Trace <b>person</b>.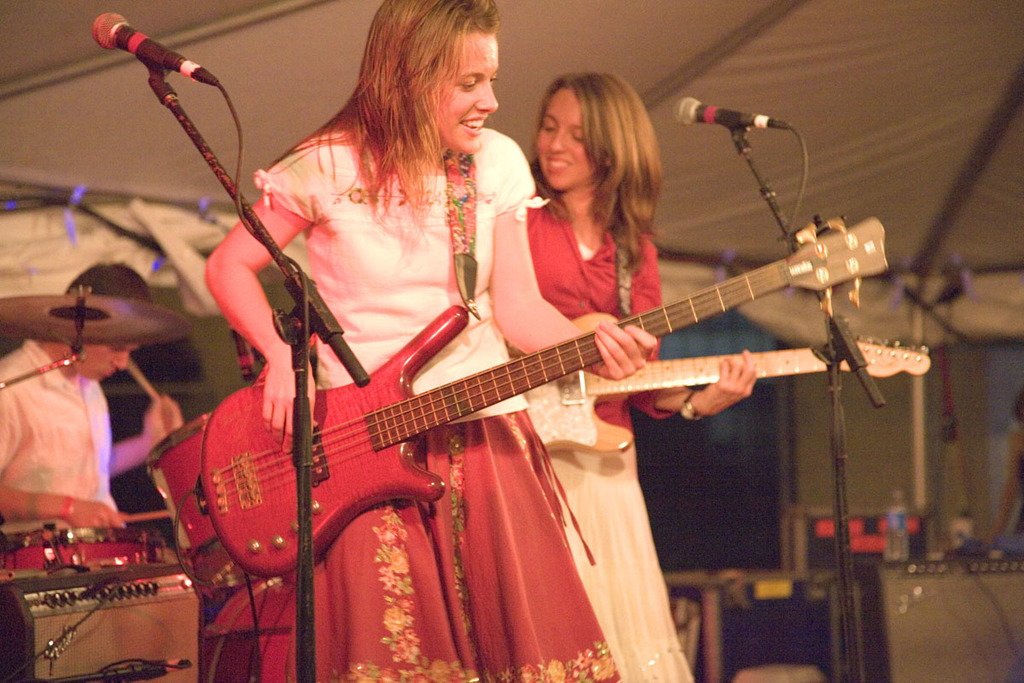
Traced to l=0, t=256, r=161, b=547.
